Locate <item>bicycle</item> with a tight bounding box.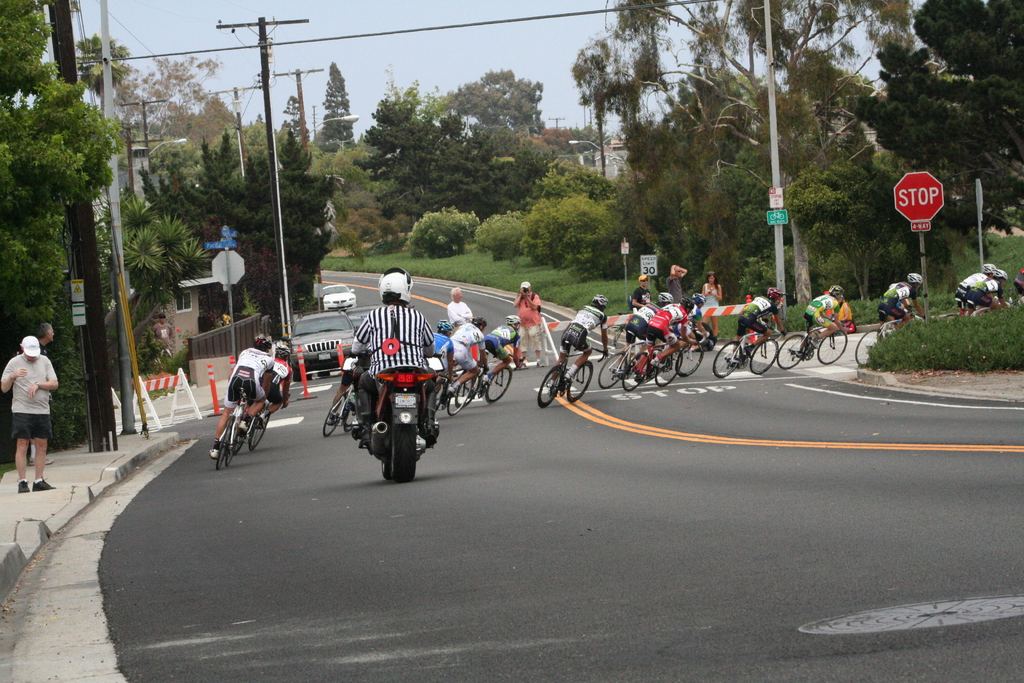
<bbox>238, 393, 281, 453</bbox>.
